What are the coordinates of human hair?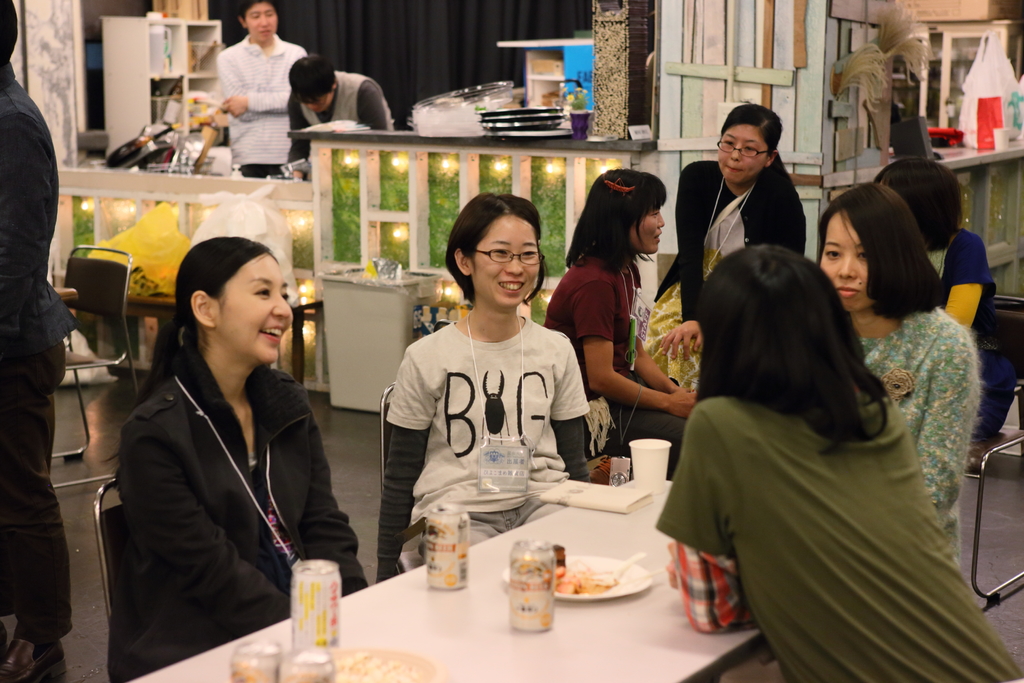
{"x1": 687, "y1": 237, "x2": 897, "y2": 456}.
